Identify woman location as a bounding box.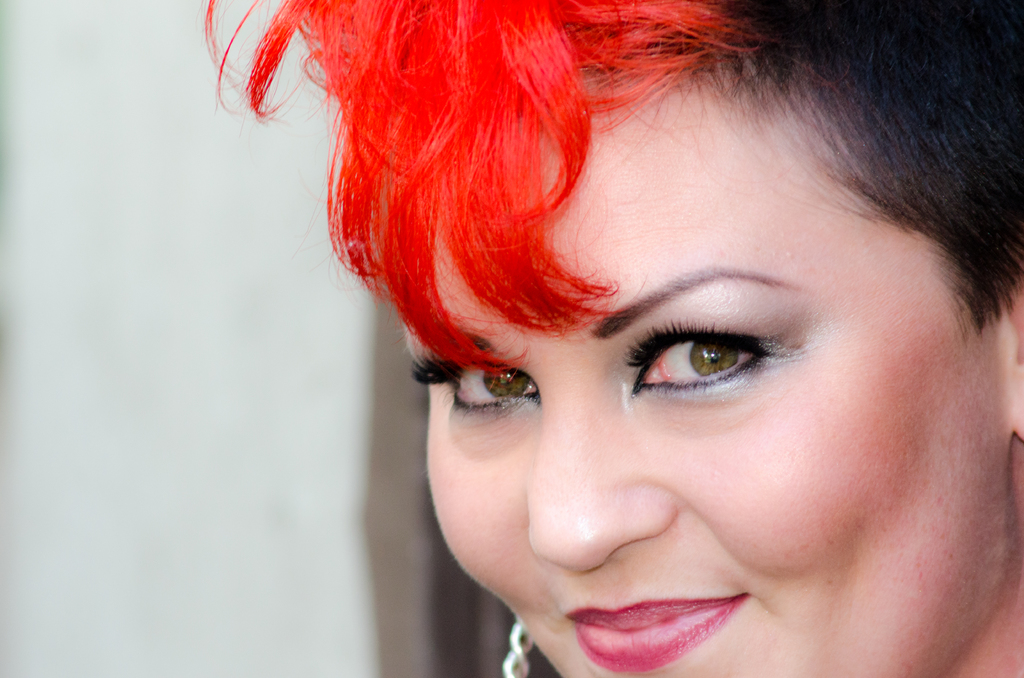
230:15:1023:671.
